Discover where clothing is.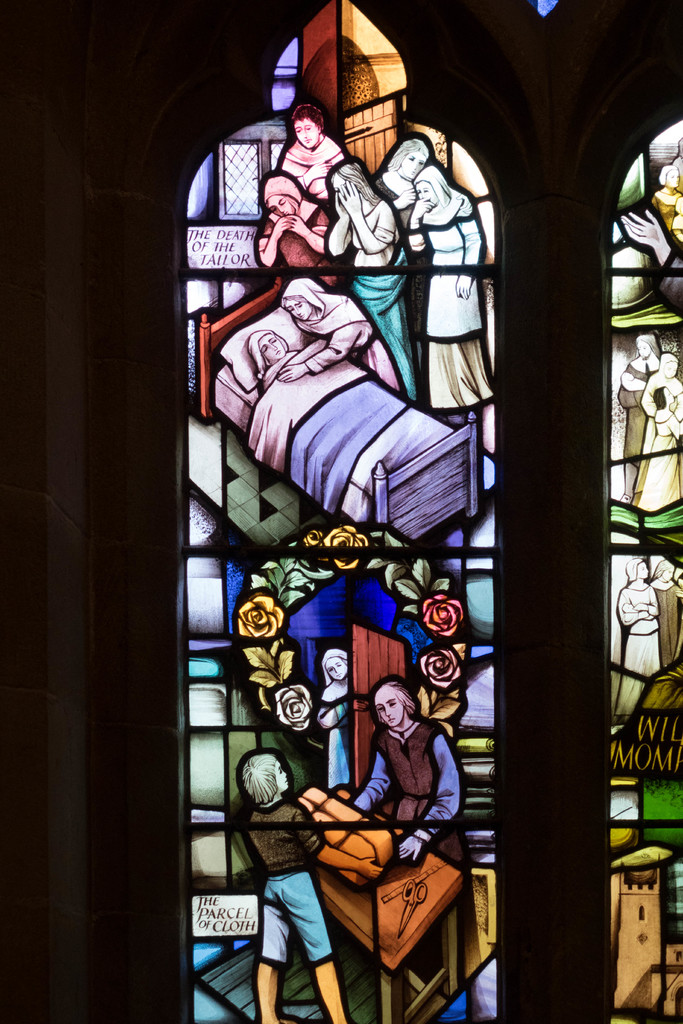
Discovered at 639 183 682 230.
